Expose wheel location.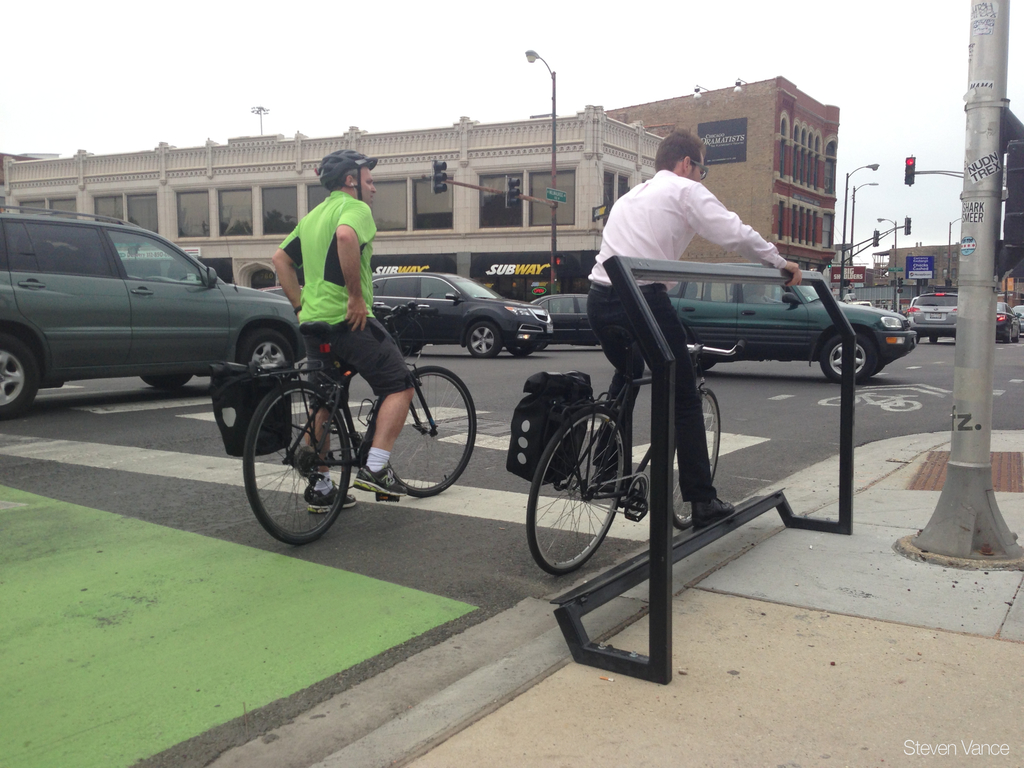
Exposed at 465:320:504:358.
